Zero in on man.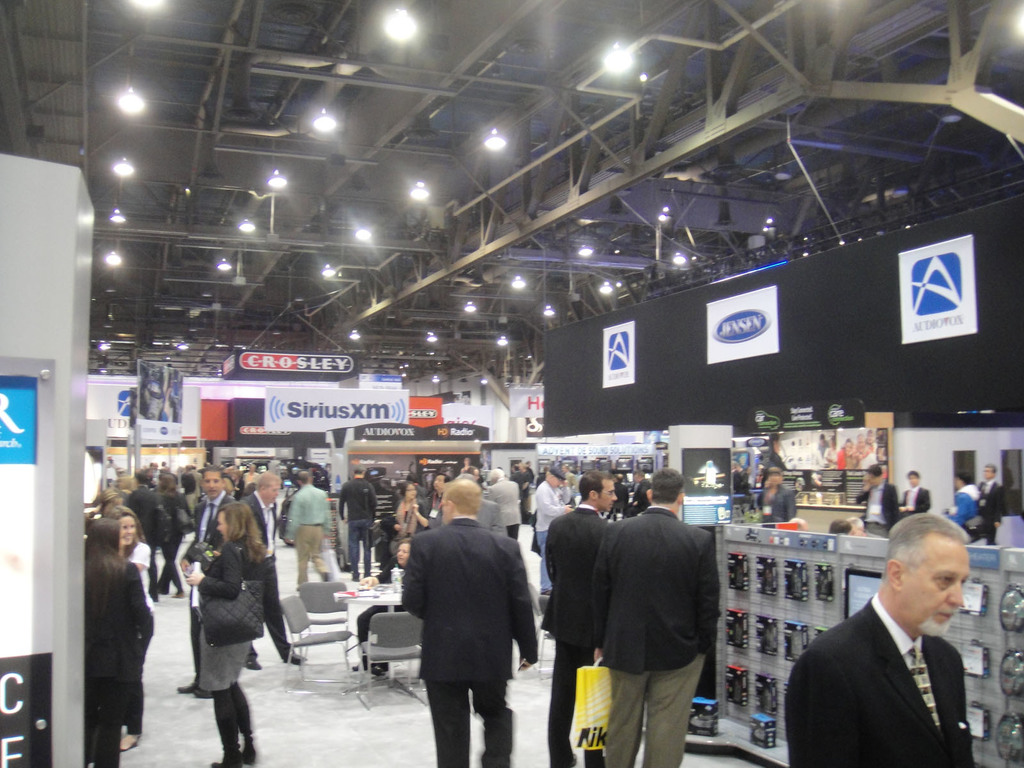
Zeroed in: select_region(405, 472, 432, 522).
